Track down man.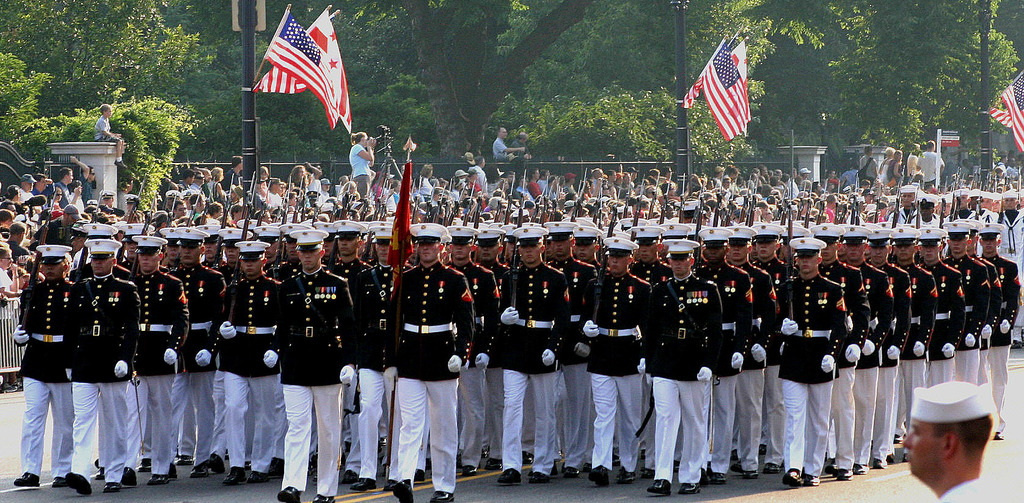
Tracked to <bbox>919, 141, 947, 188</bbox>.
